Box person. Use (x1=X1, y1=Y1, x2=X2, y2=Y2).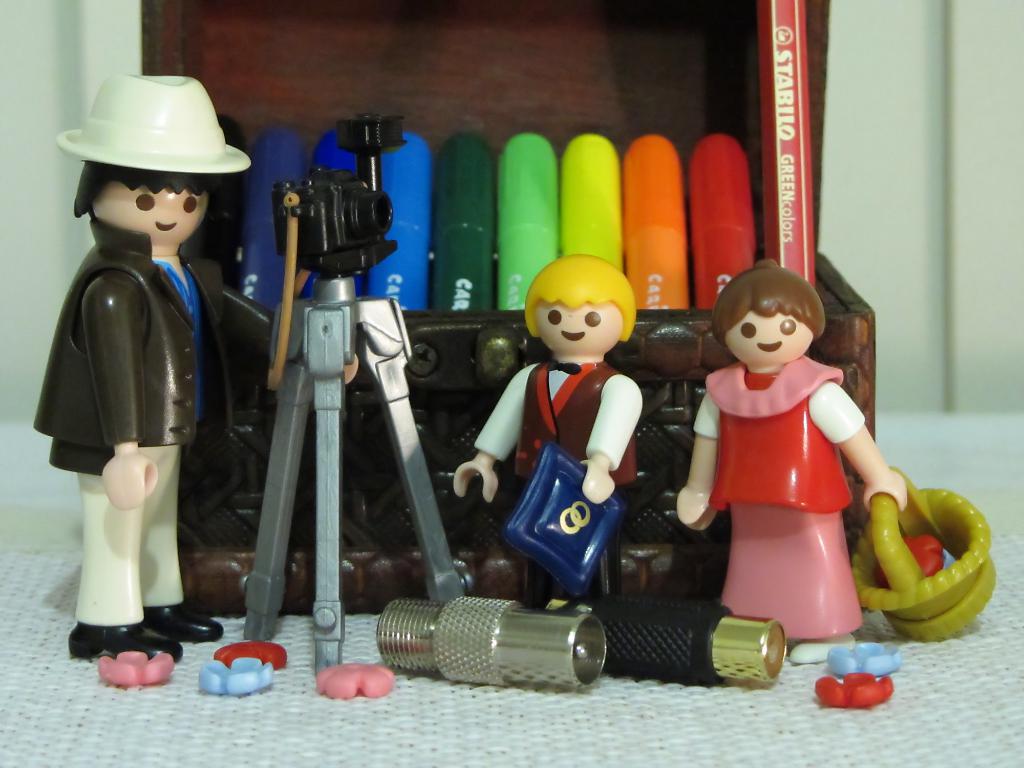
(x1=452, y1=254, x2=639, y2=594).
